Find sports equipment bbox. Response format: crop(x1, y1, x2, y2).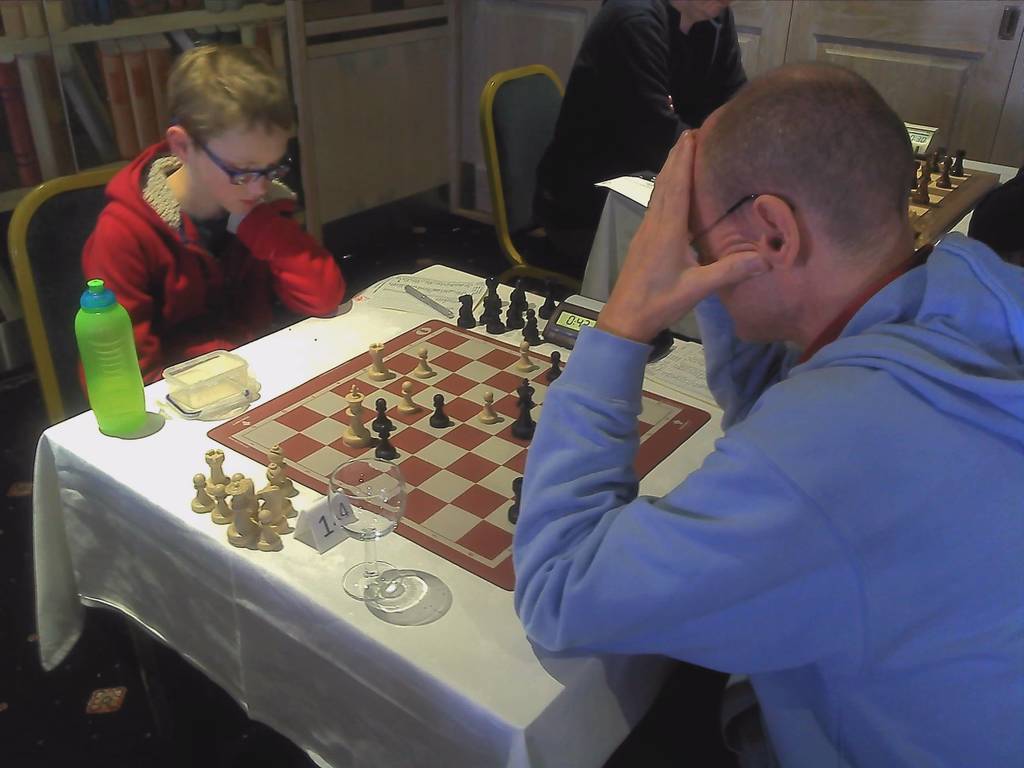
crop(541, 351, 566, 382).
